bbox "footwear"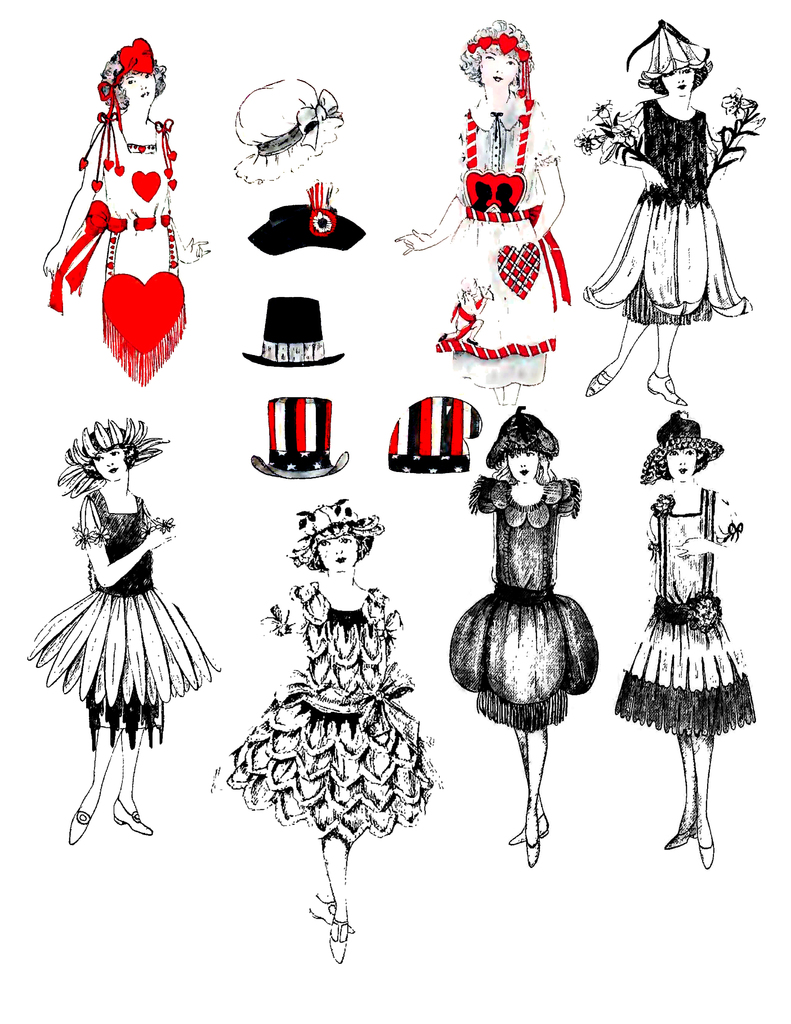
{"left": 65, "top": 805, "right": 90, "bottom": 847}
